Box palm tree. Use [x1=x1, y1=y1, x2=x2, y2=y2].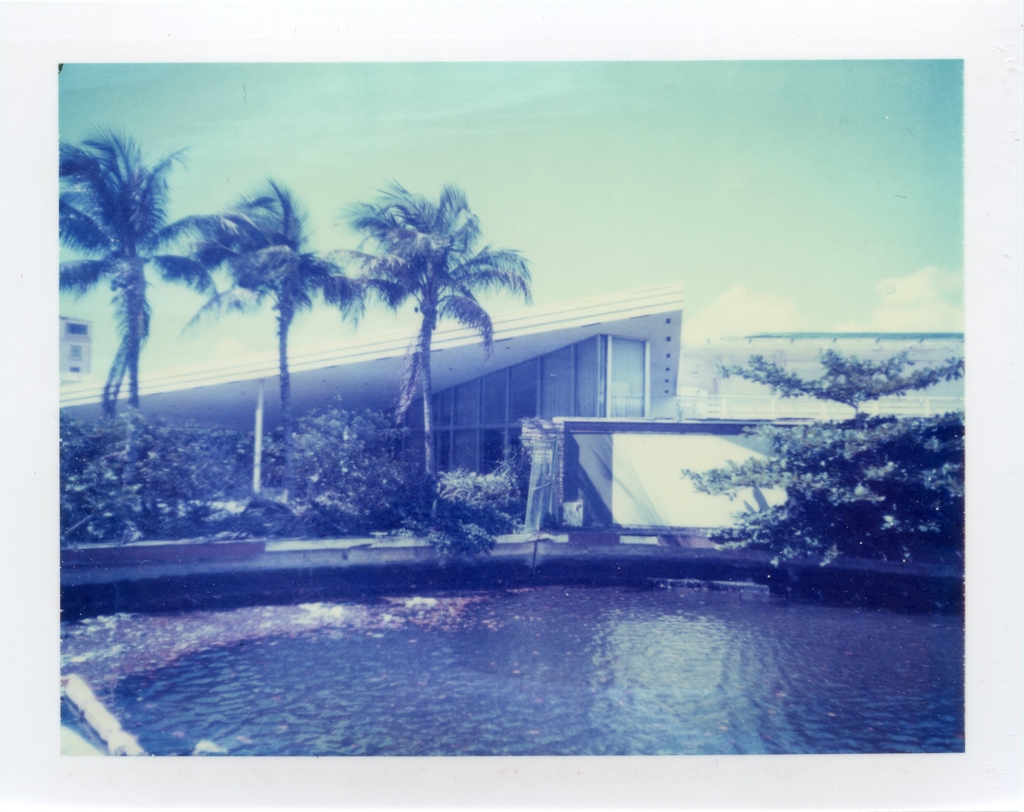
[x1=49, y1=127, x2=255, y2=409].
